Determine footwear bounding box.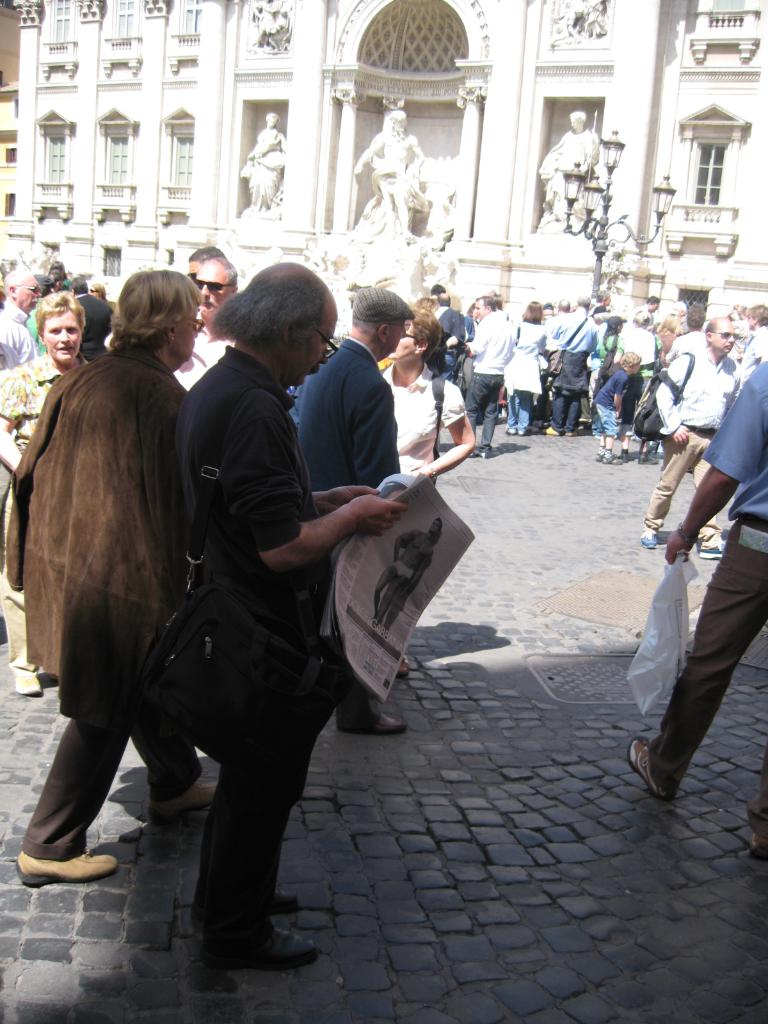
Determined: pyautogui.locateOnScreen(636, 449, 651, 468).
